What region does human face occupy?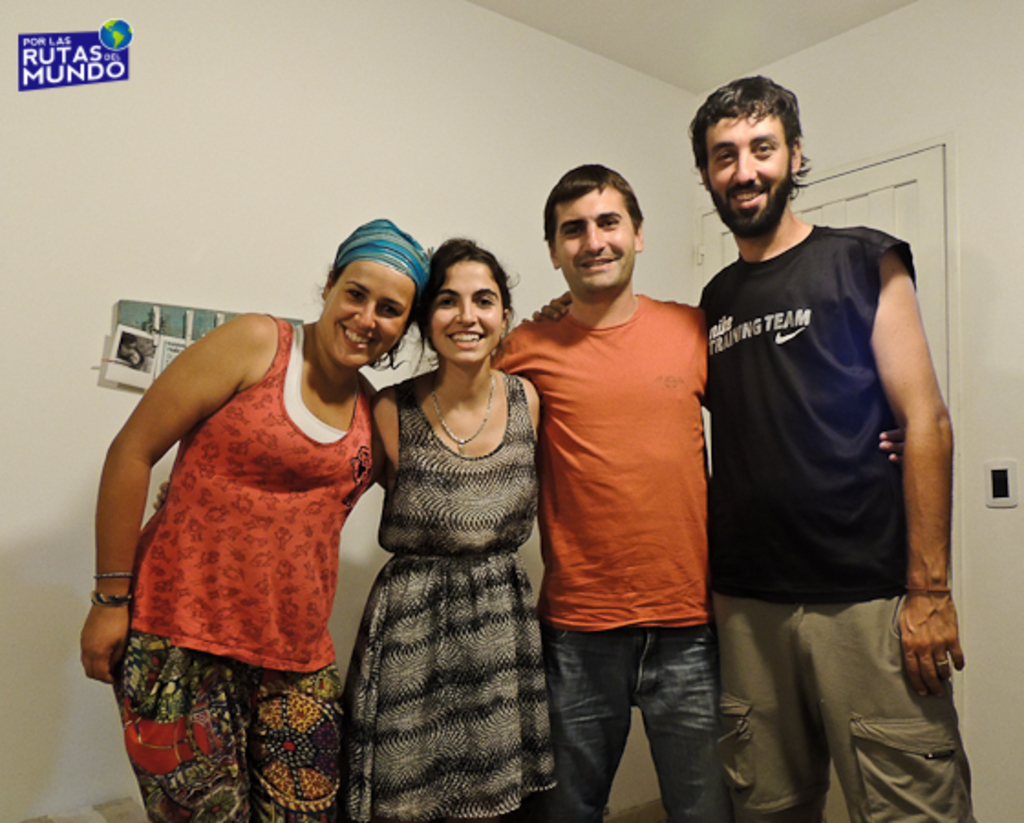
<box>322,262,419,369</box>.
